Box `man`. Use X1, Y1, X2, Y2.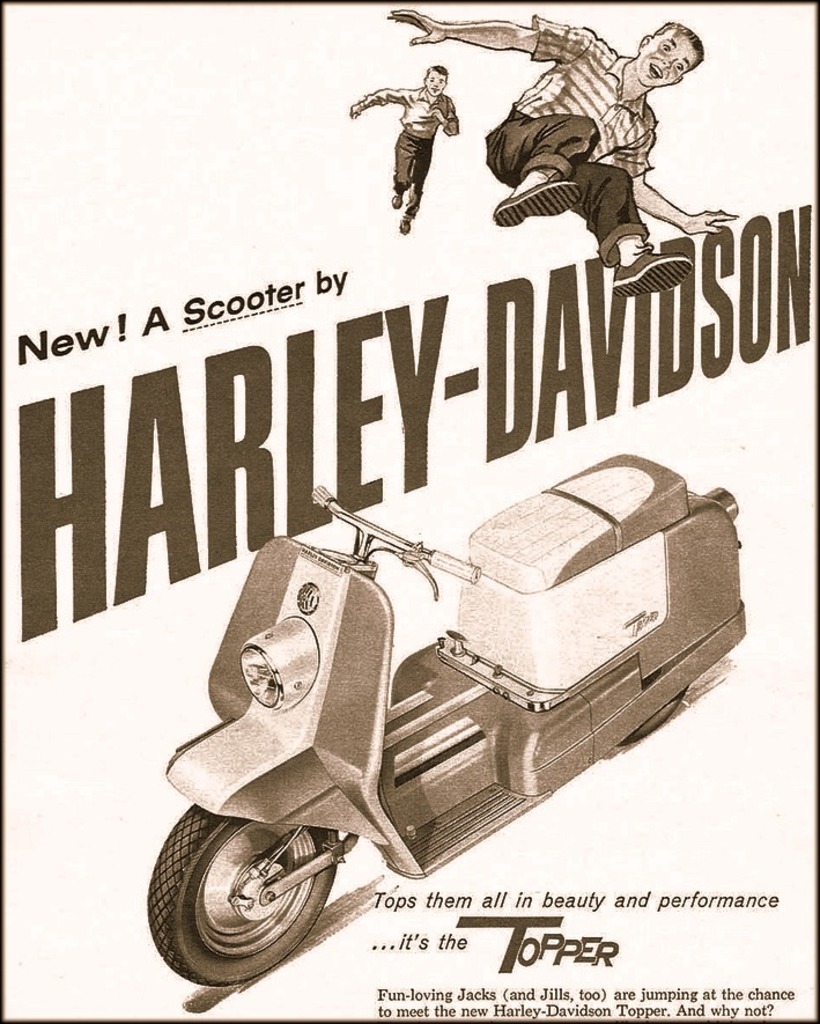
389, 1, 746, 299.
